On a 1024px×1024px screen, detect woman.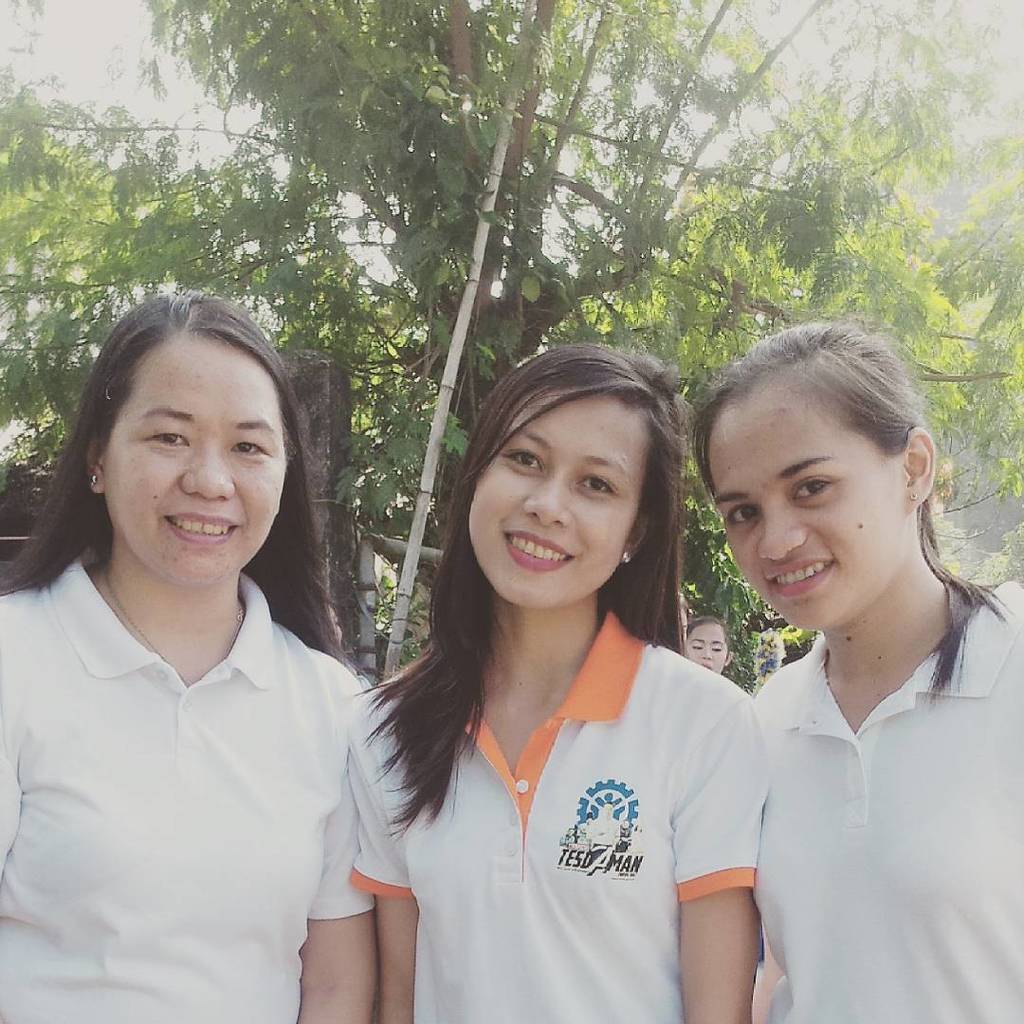
locate(349, 346, 768, 1023).
